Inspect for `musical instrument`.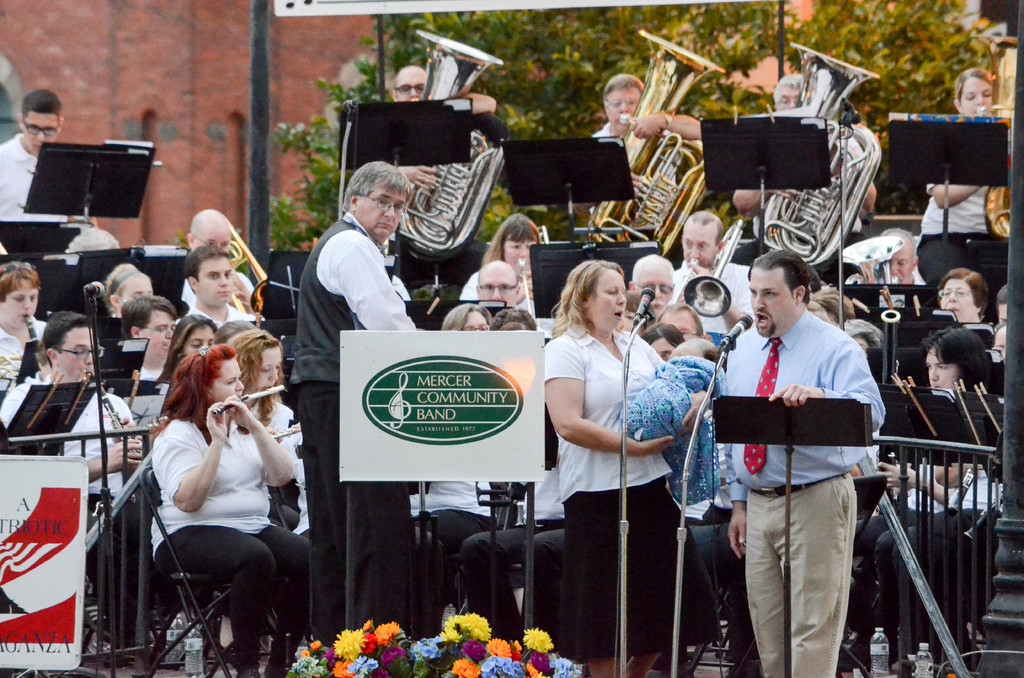
Inspection: x1=959, y1=488, x2=1009, y2=542.
